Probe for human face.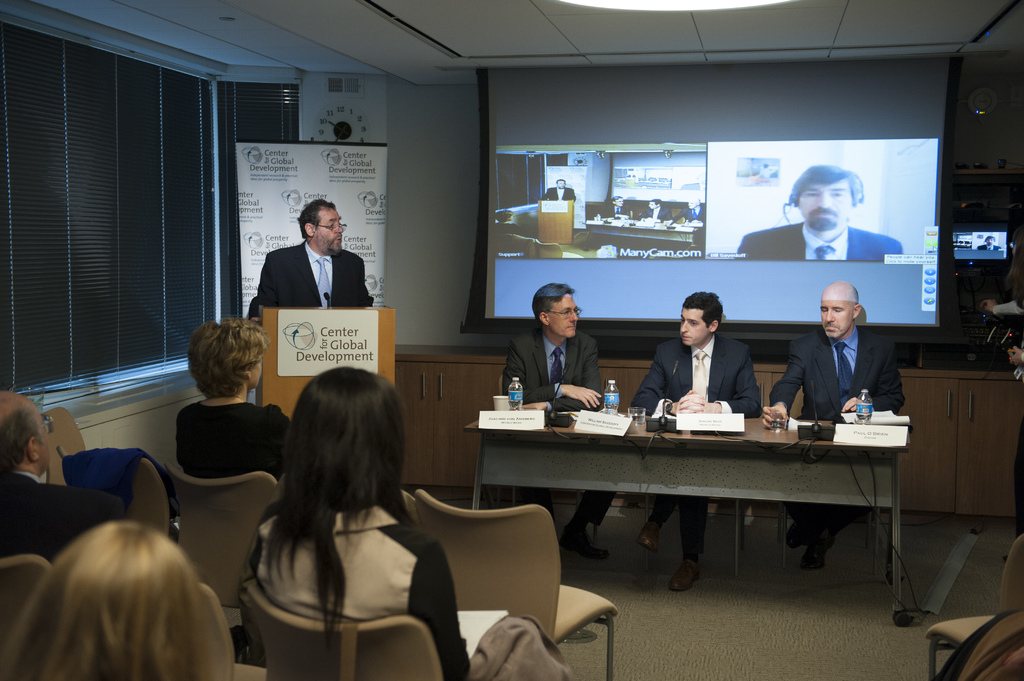
Probe result: (left=819, top=285, right=856, bottom=340).
